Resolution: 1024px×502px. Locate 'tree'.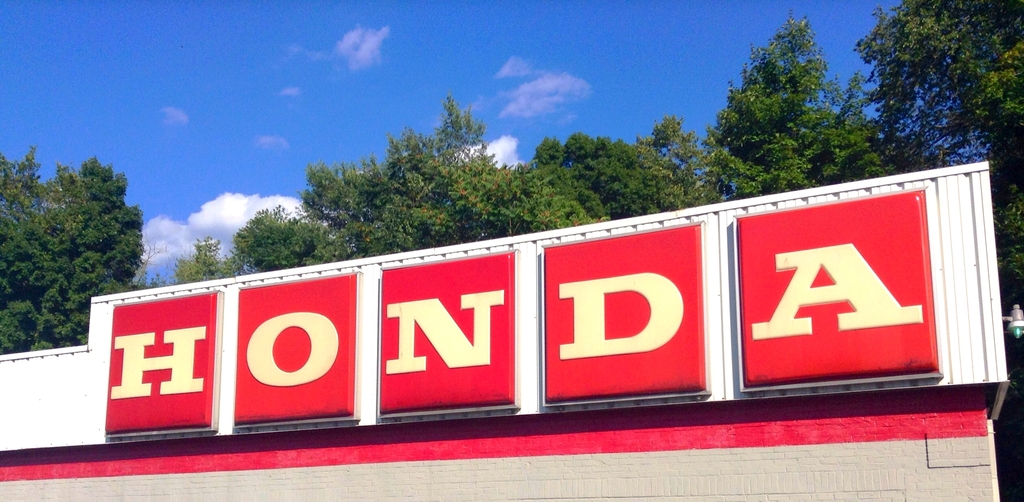
<region>72, 169, 140, 285</region>.
